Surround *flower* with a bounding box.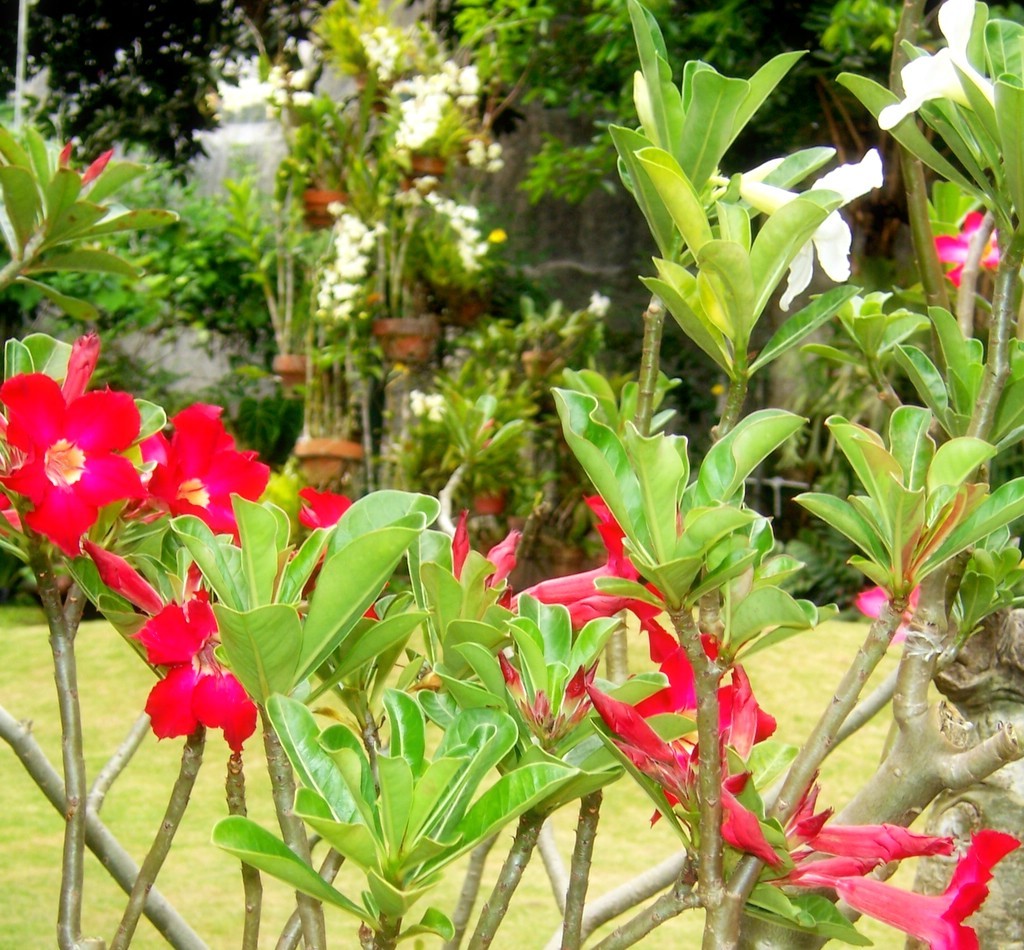
box(288, 483, 391, 627).
